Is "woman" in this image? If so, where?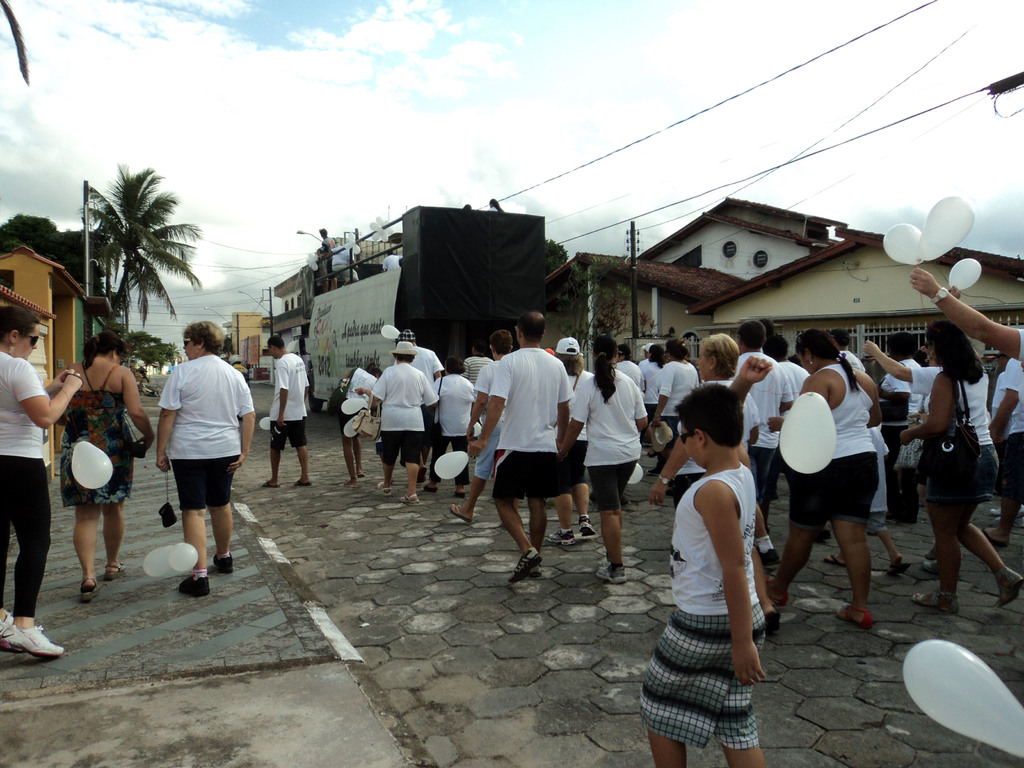
Yes, at <box>554,333,651,584</box>.
